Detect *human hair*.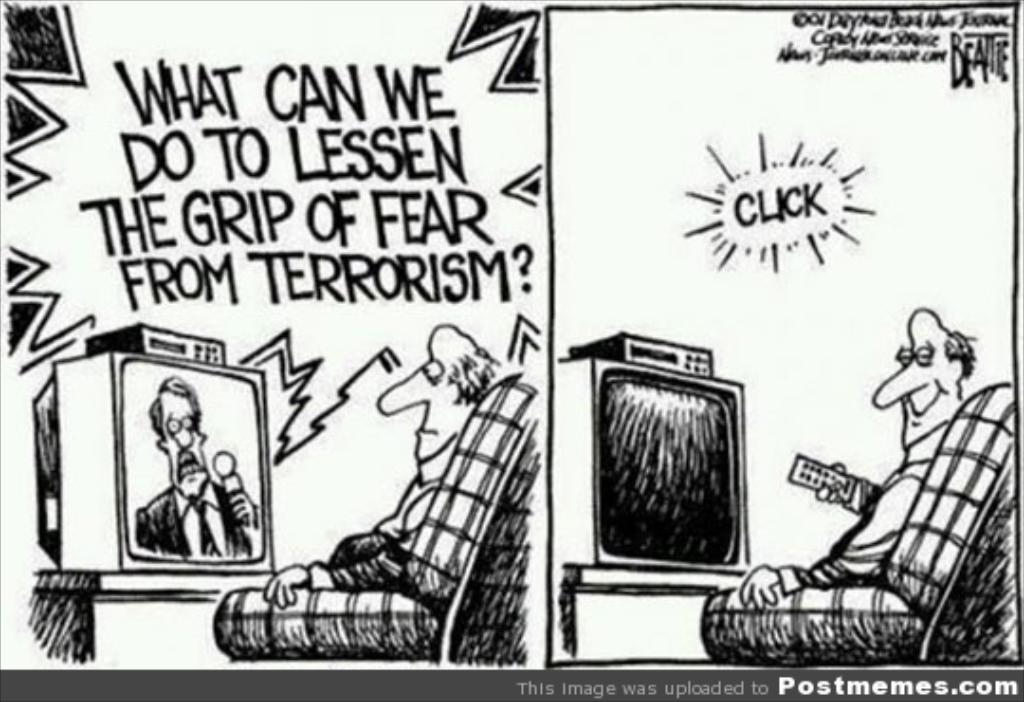
Detected at {"left": 453, "top": 343, "right": 495, "bottom": 406}.
